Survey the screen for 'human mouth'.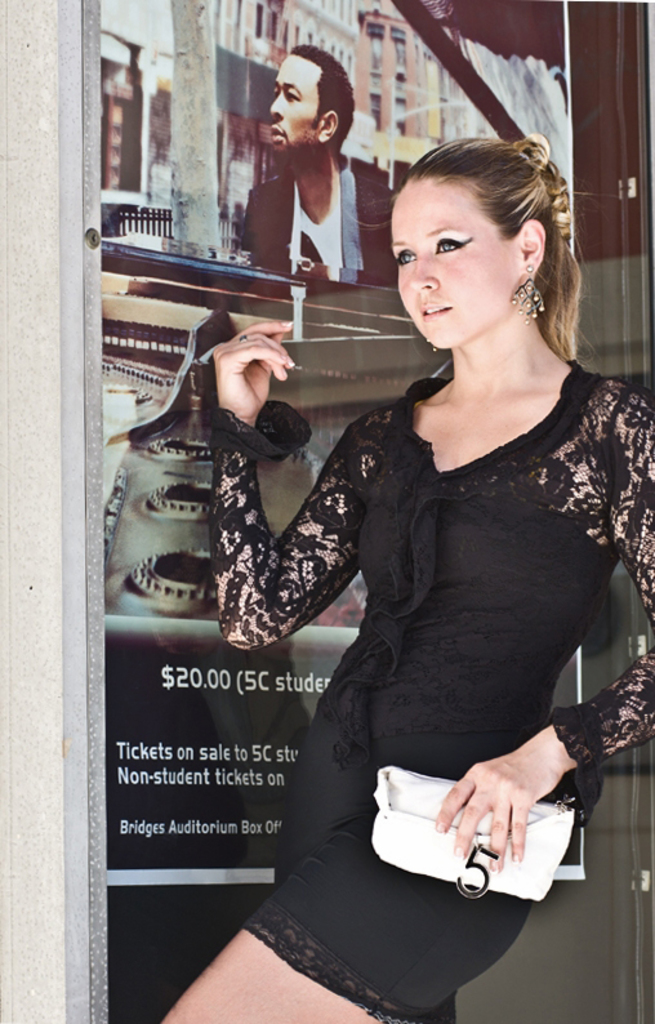
Survey found: left=425, top=303, right=447, bottom=317.
